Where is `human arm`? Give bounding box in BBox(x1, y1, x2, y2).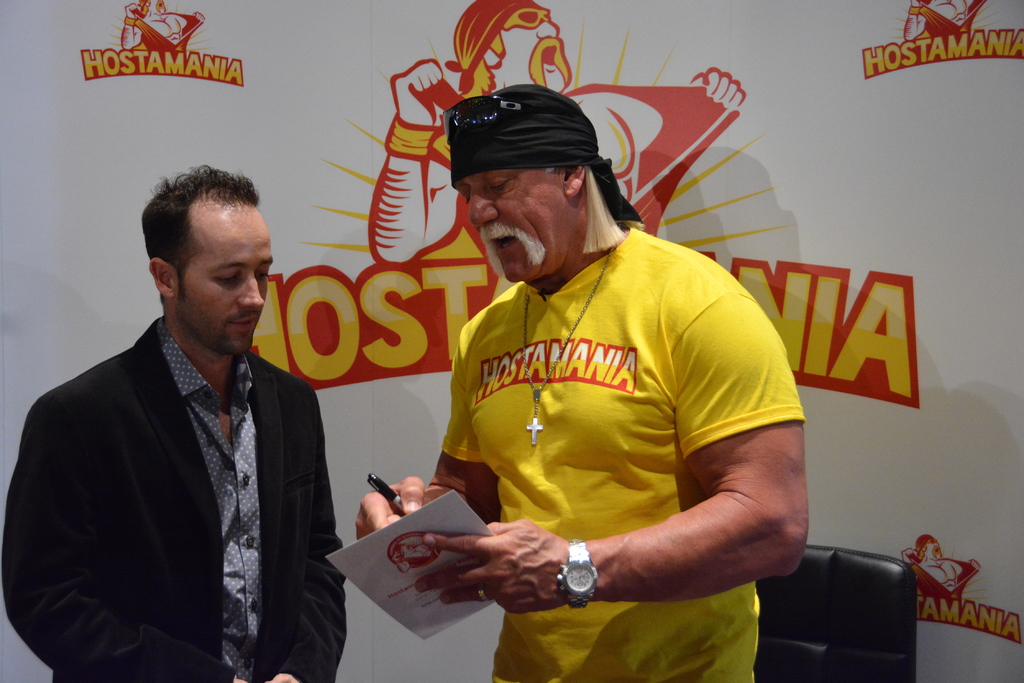
BBox(353, 276, 531, 588).
